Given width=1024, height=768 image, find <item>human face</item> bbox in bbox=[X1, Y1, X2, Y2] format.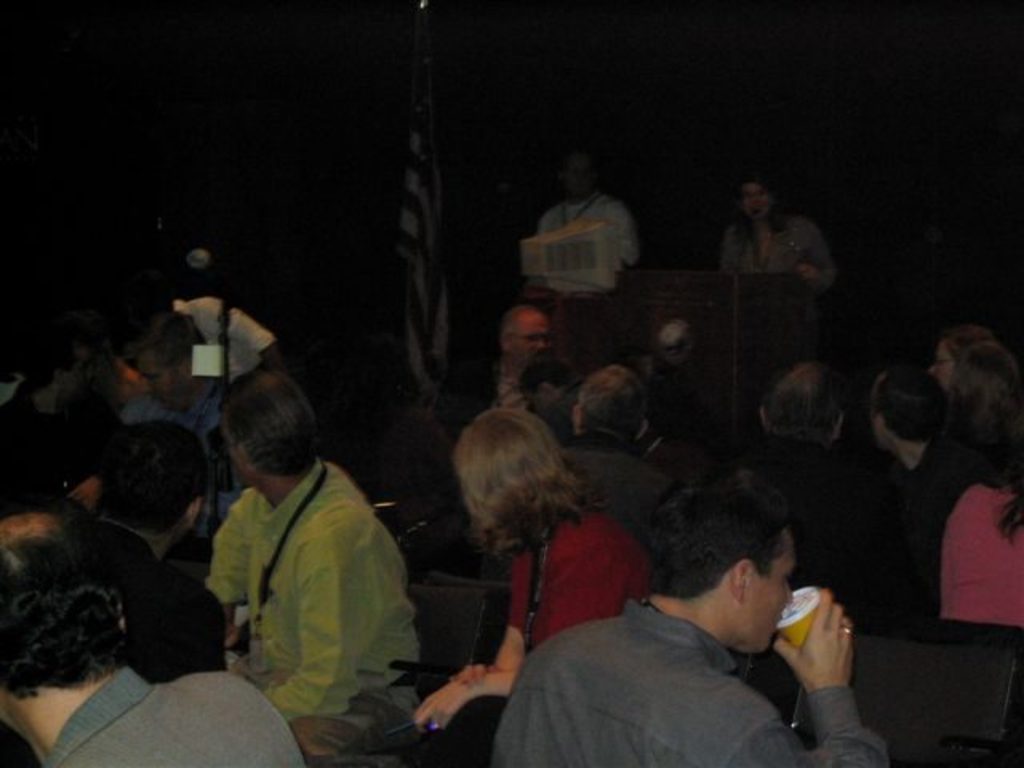
bbox=[930, 341, 957, 389].
